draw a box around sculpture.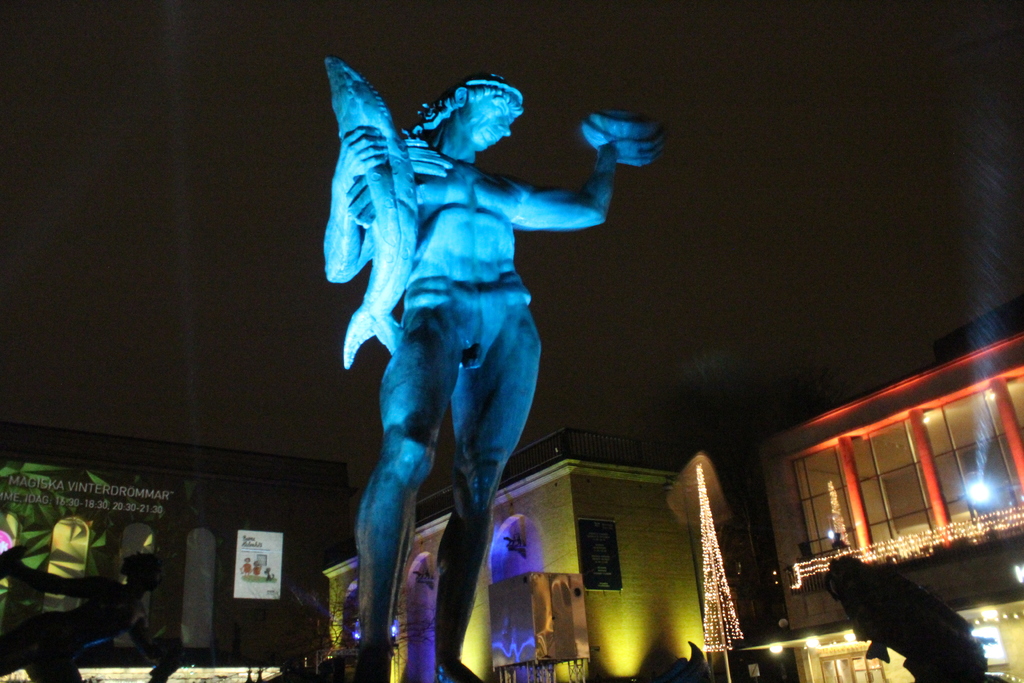
rect(323, 37, 660, 652).
